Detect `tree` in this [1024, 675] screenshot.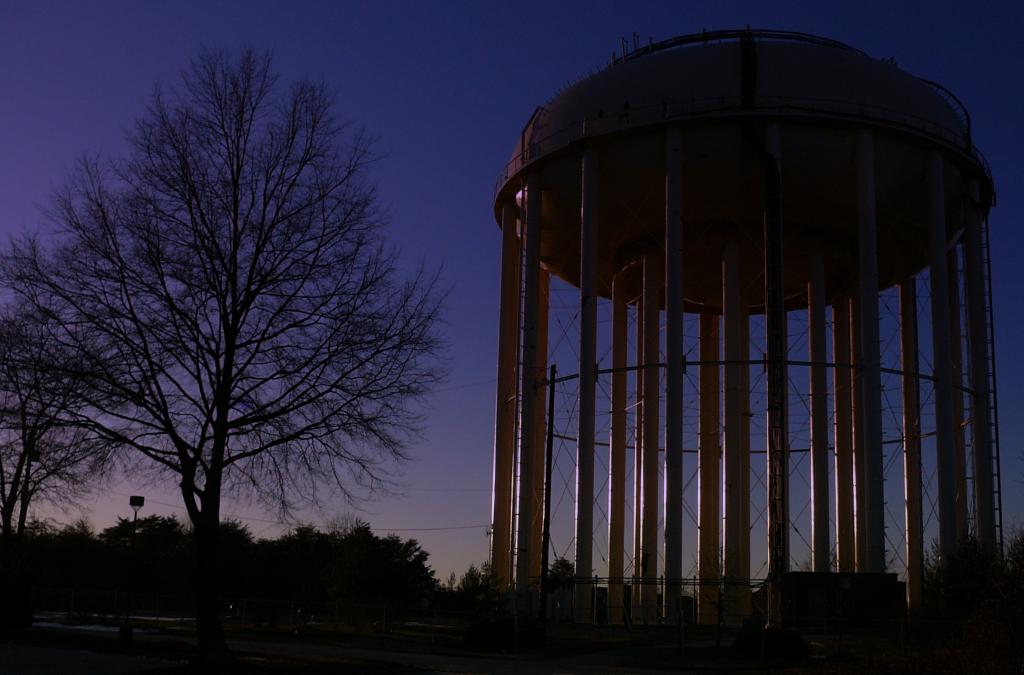
Detection: crop(105, 507, 193, 615).
